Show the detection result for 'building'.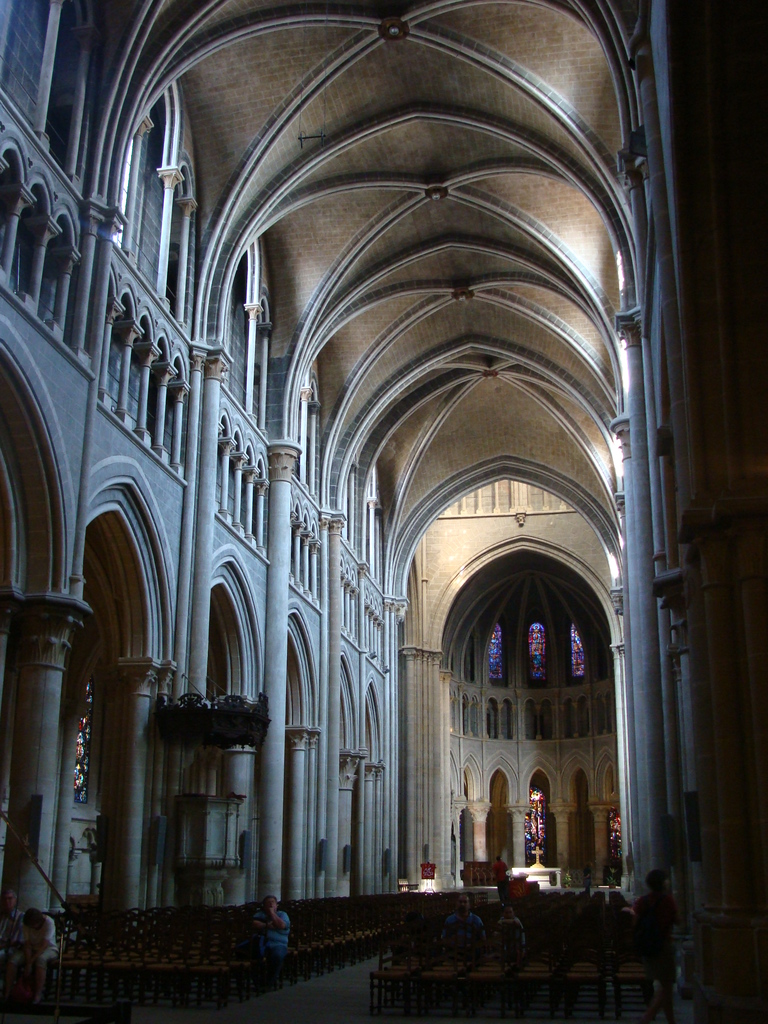
(0,0,767,1023).
